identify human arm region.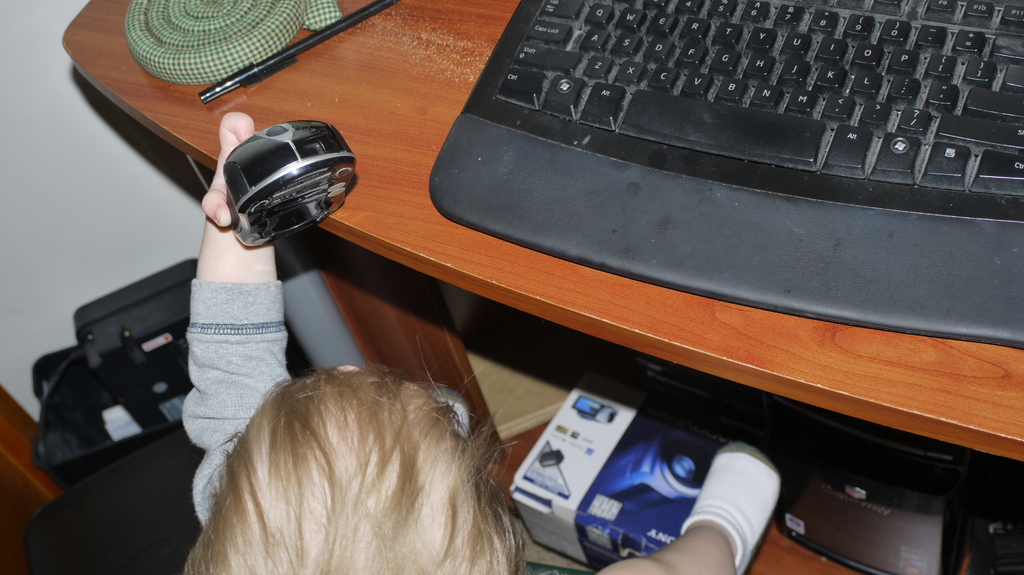
Region: bbox=(188, 110, 268, 279).
